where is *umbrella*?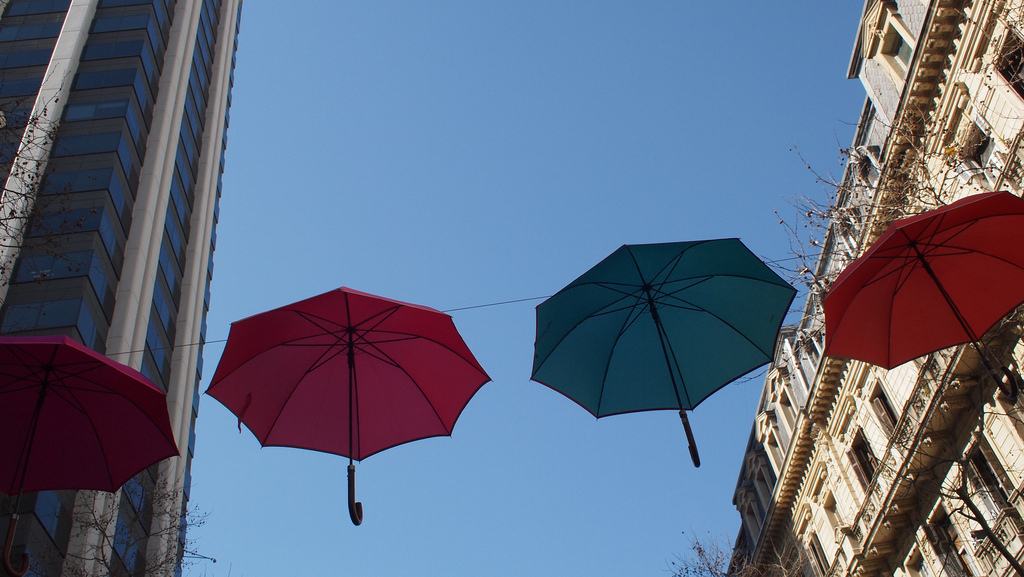
0:332:175:576.
